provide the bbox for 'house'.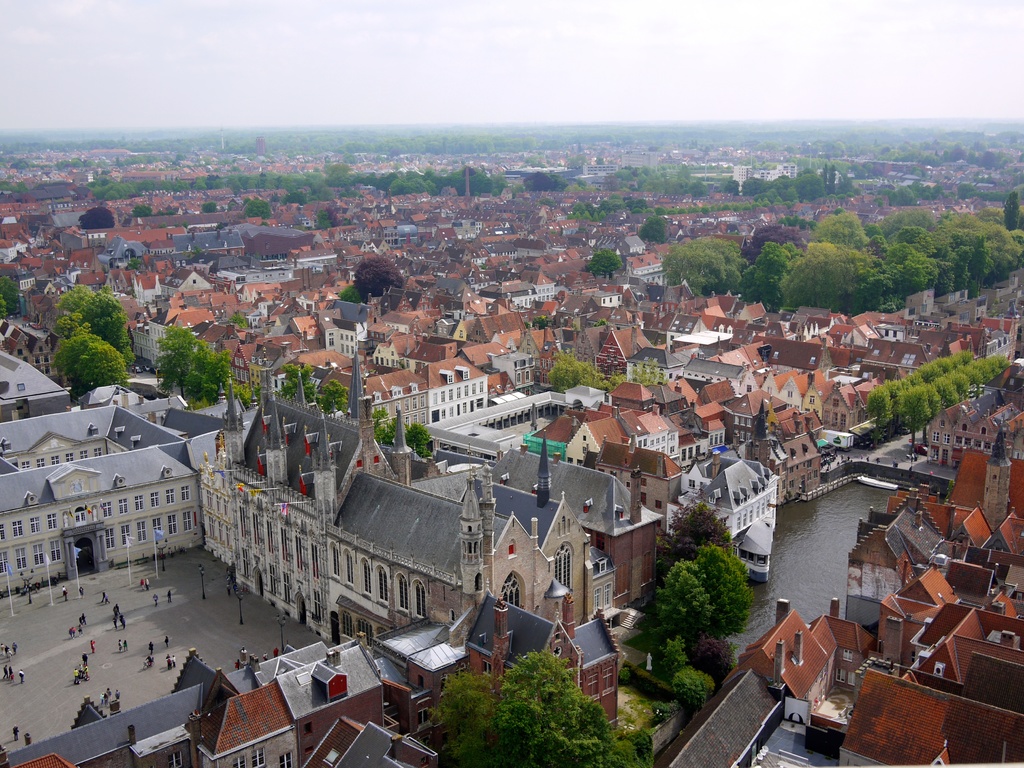
<region>506, 285, 559, 311</region>.
